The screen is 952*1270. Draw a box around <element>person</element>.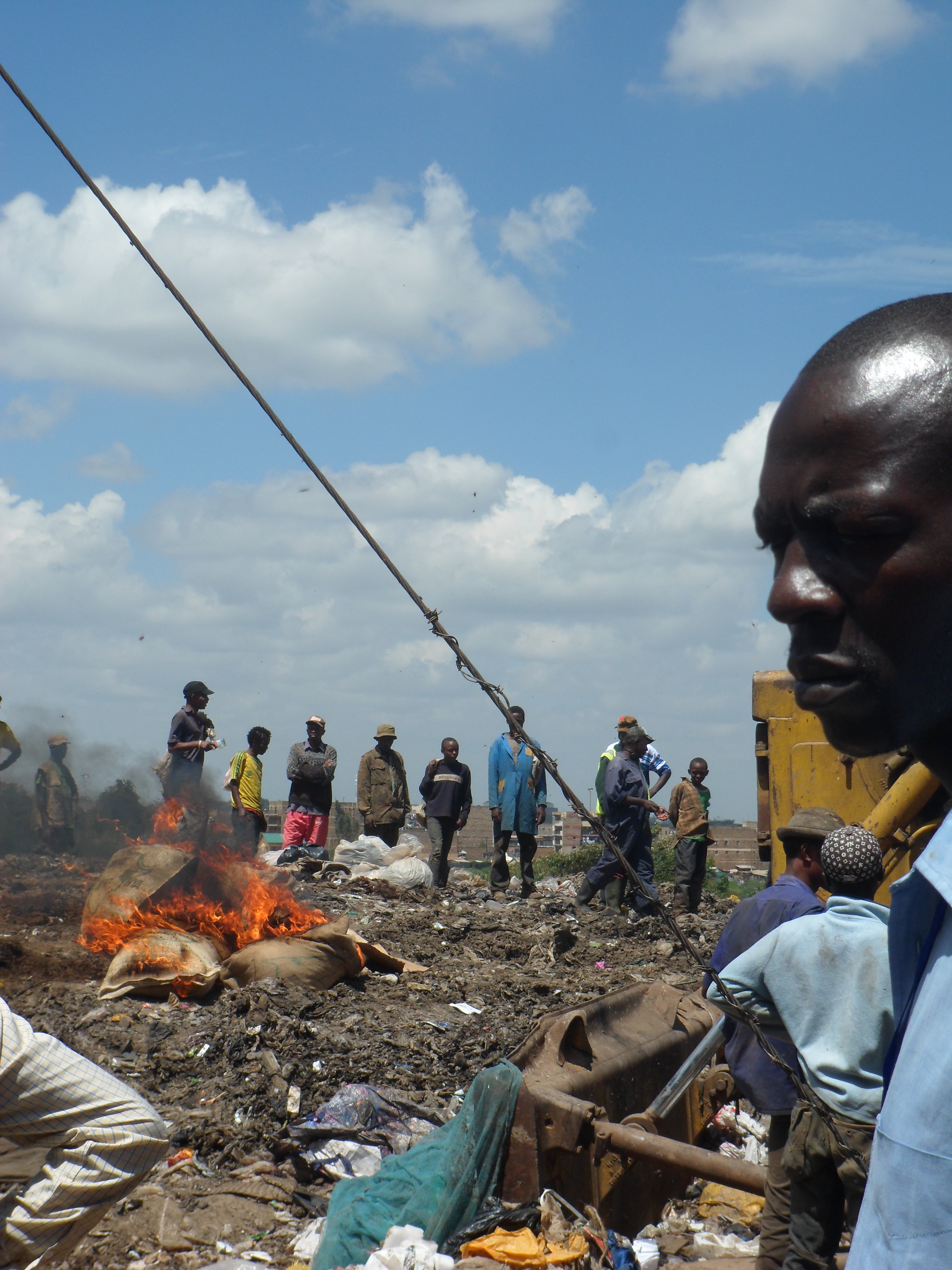
BBox(79, 209, 98, 250).
